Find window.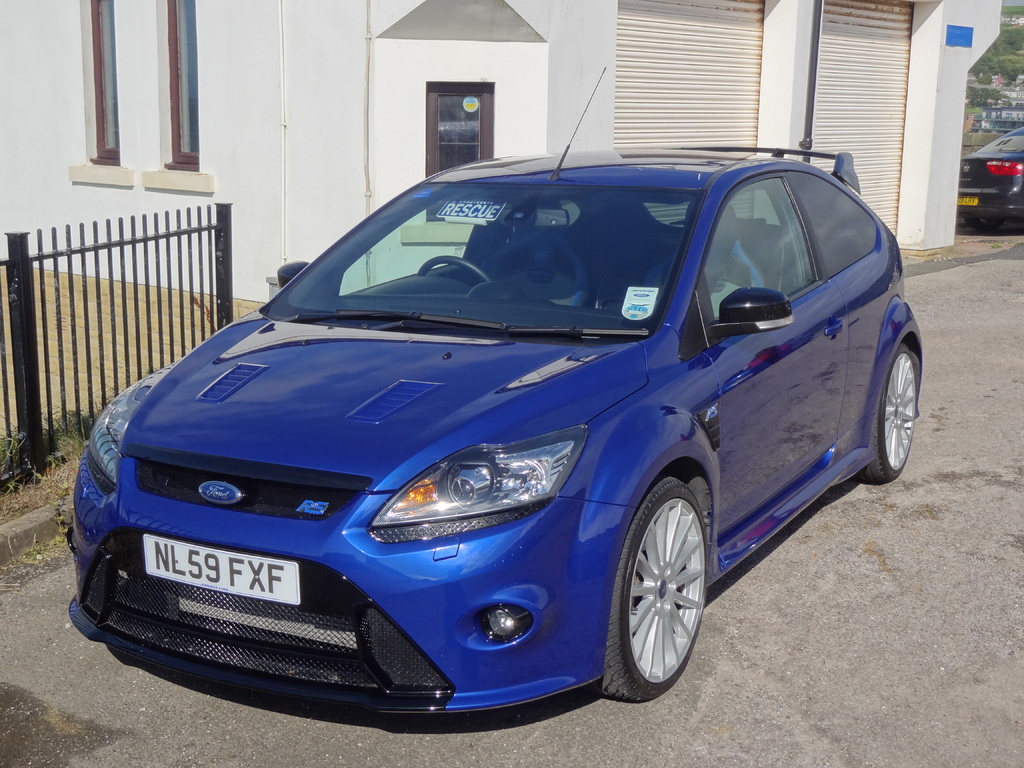
bbox=[141, 0, 220, 192].
